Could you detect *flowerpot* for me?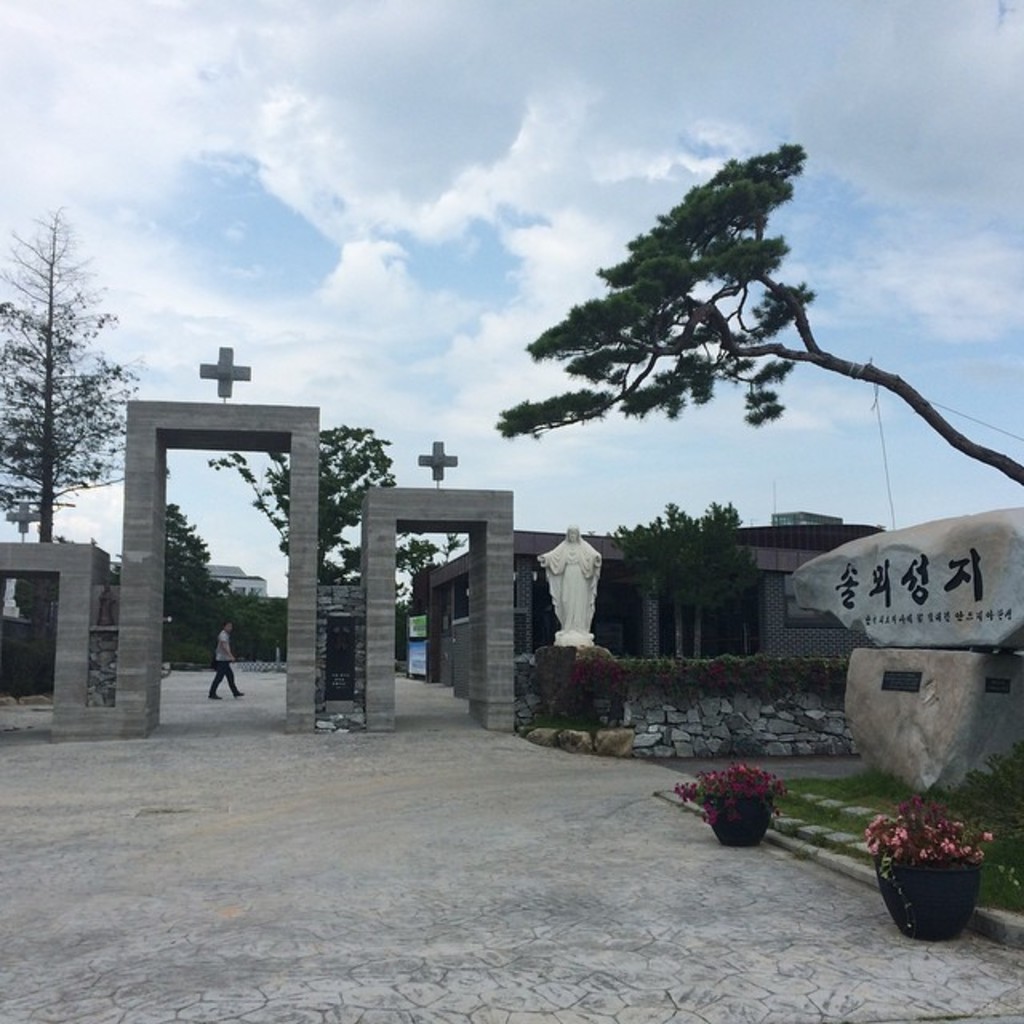
Detection result: <bbox>880, 848, 986, 942</bbox>.
